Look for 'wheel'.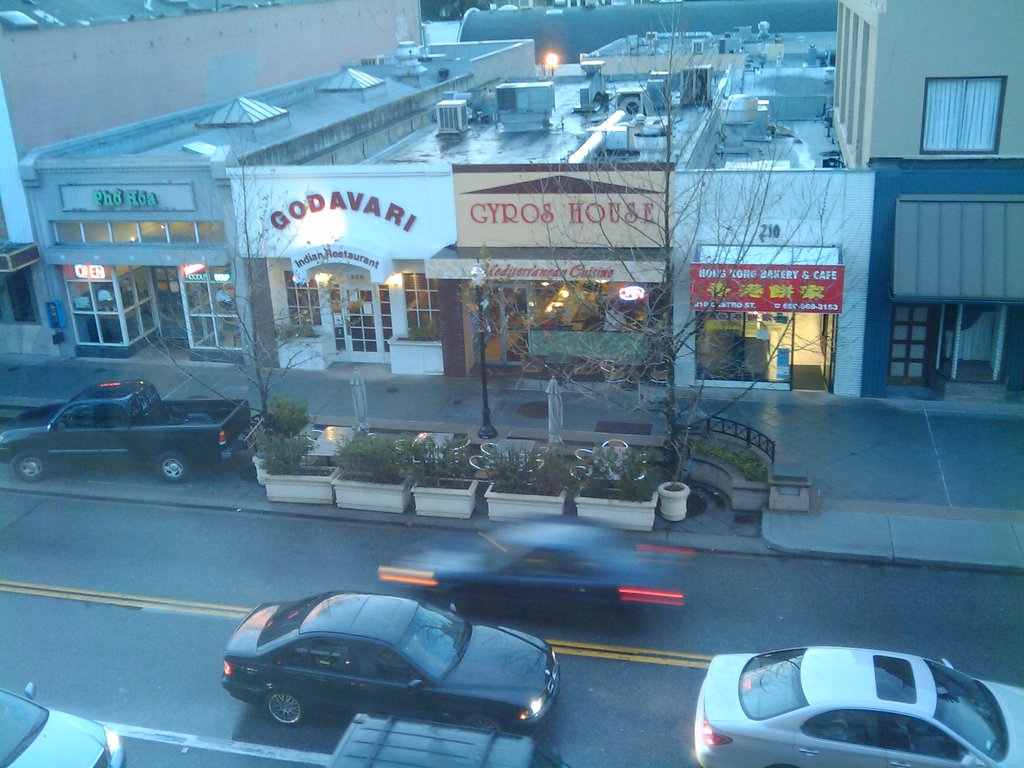
Found: [156,450,185,483].
